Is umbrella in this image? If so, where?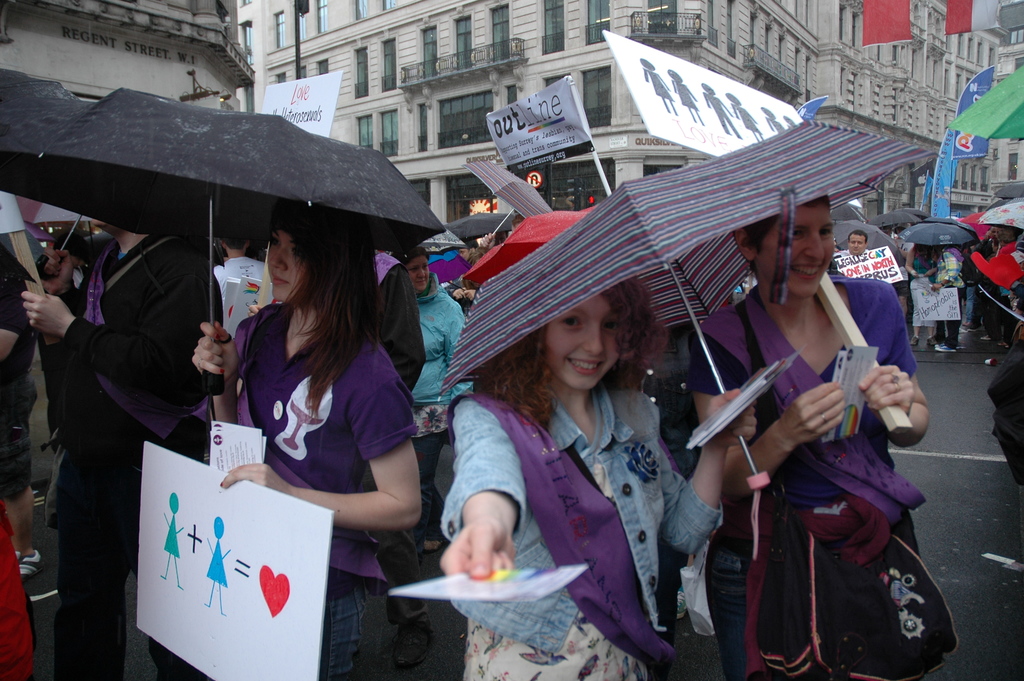
Yes, at select_region(433, 161, 937, 494).
